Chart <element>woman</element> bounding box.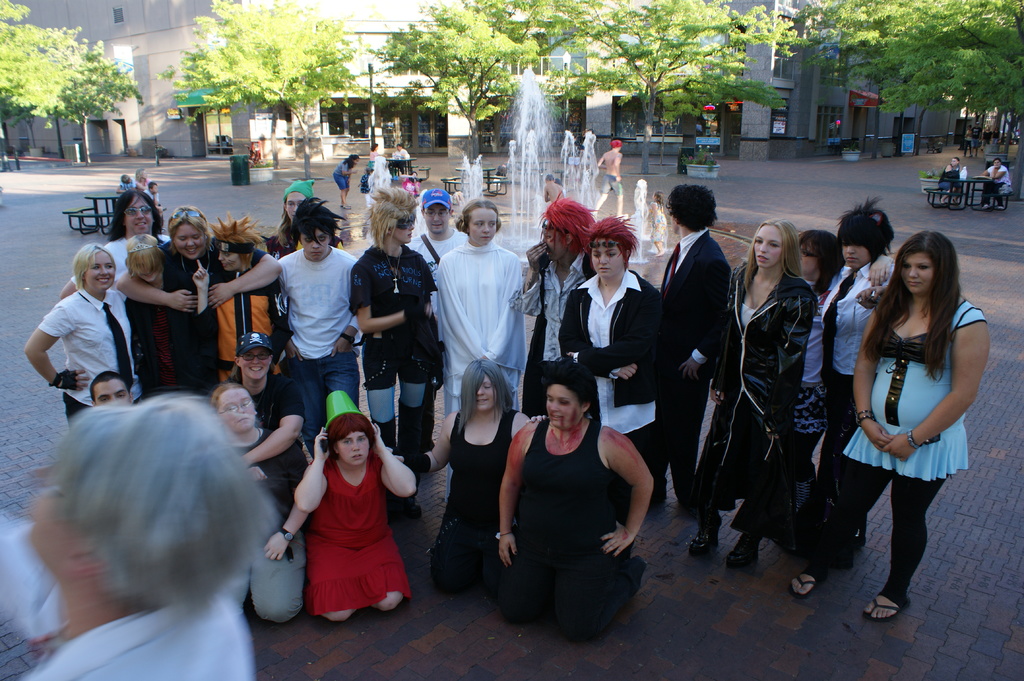
Charted: <region>838, 227, 987, 616</region>.
